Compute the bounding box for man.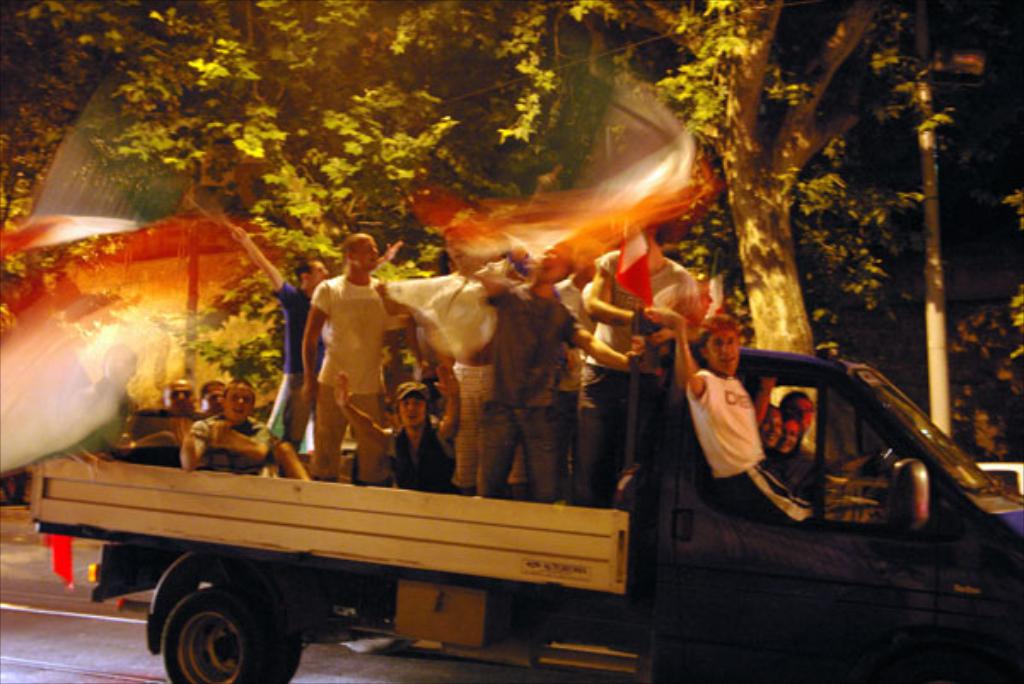
191 382 227 418.
